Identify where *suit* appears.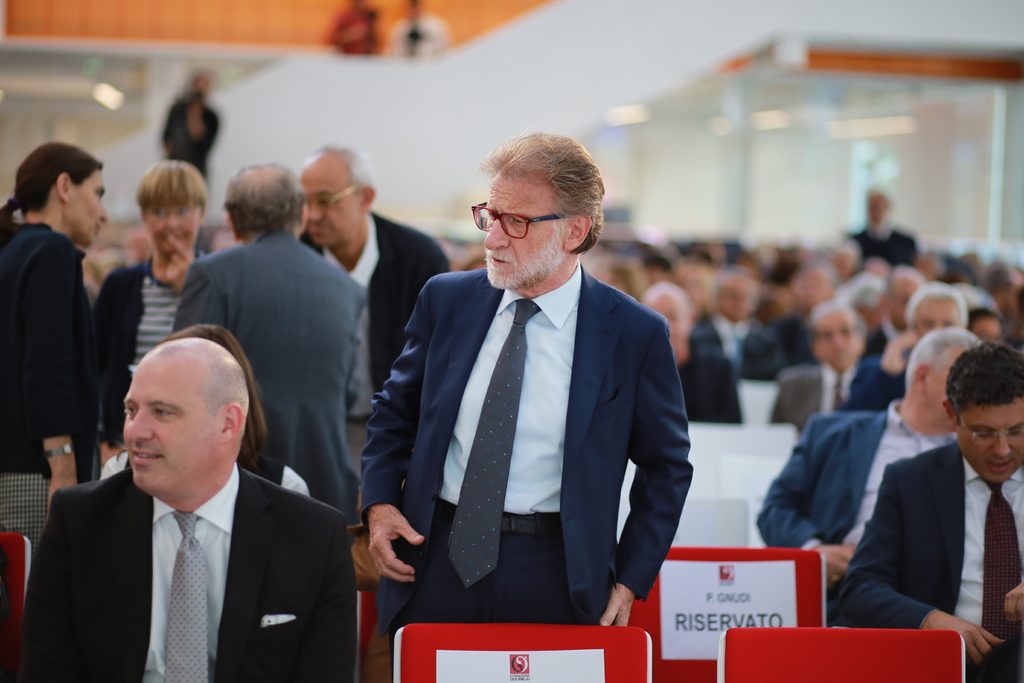
Appears at bbox(698, 311, 781, 378).
